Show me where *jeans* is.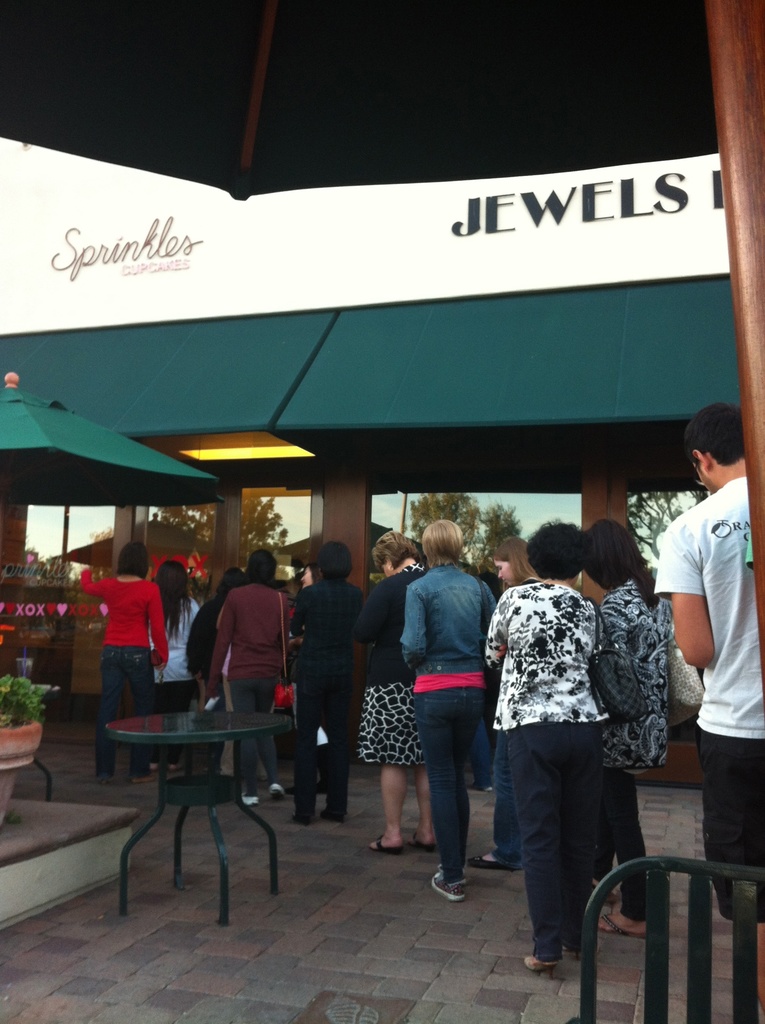
*jeans* is at left=231, top=672, right=278, bottom=783.
